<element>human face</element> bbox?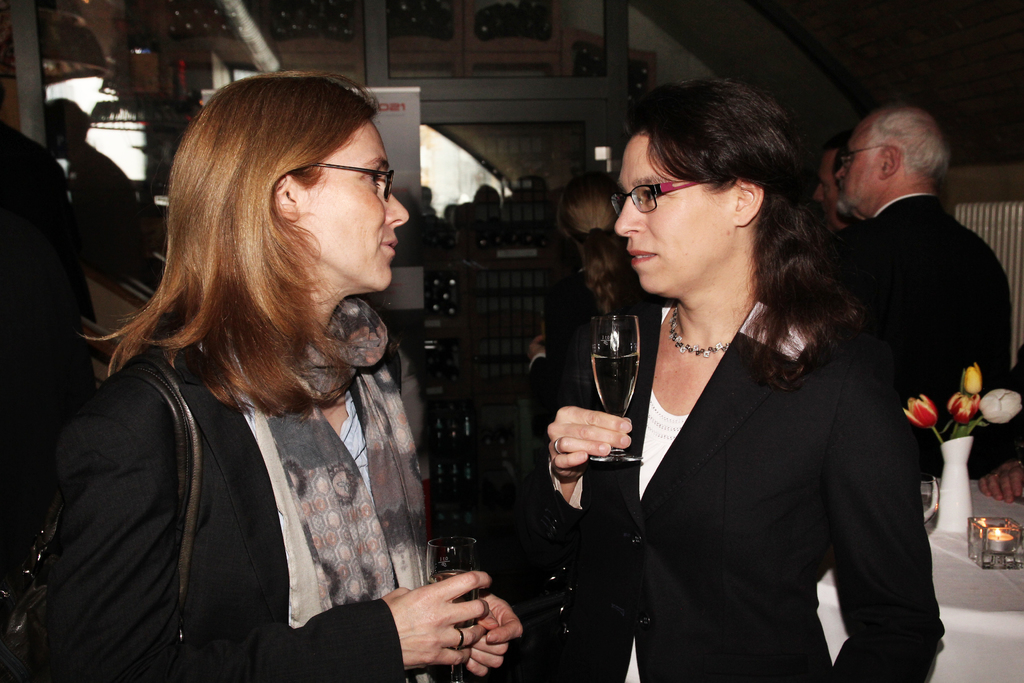
x1=614, y1=138, x2=727, y2=289
